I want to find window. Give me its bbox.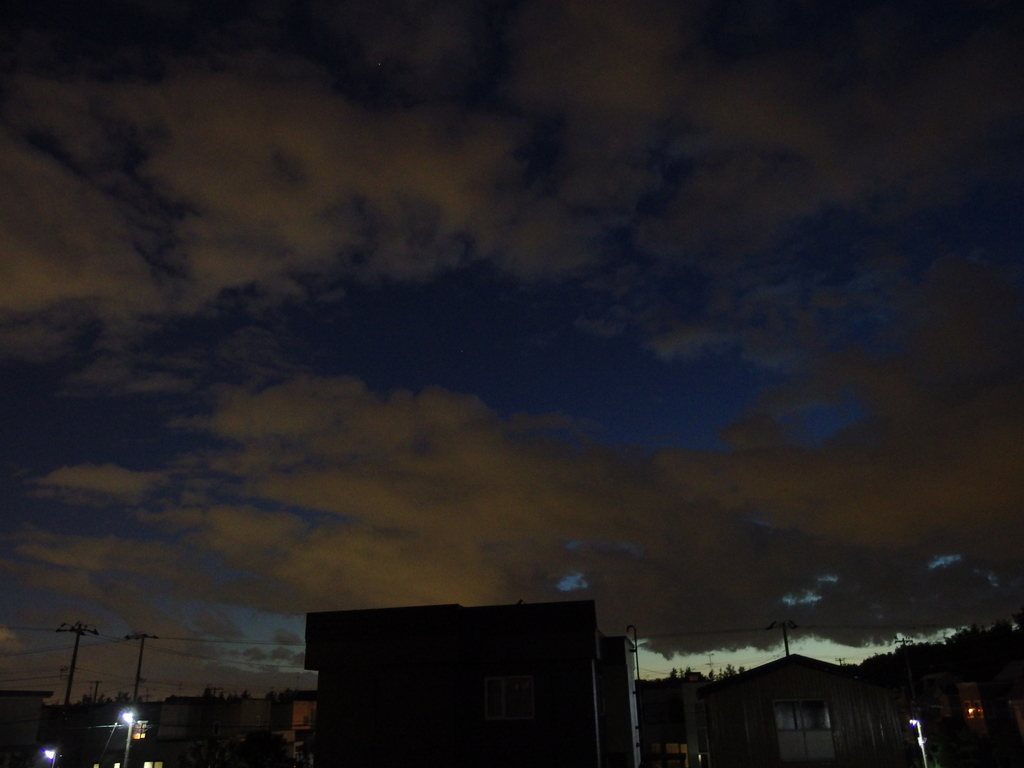
rect(962, 699, 984, 724).
